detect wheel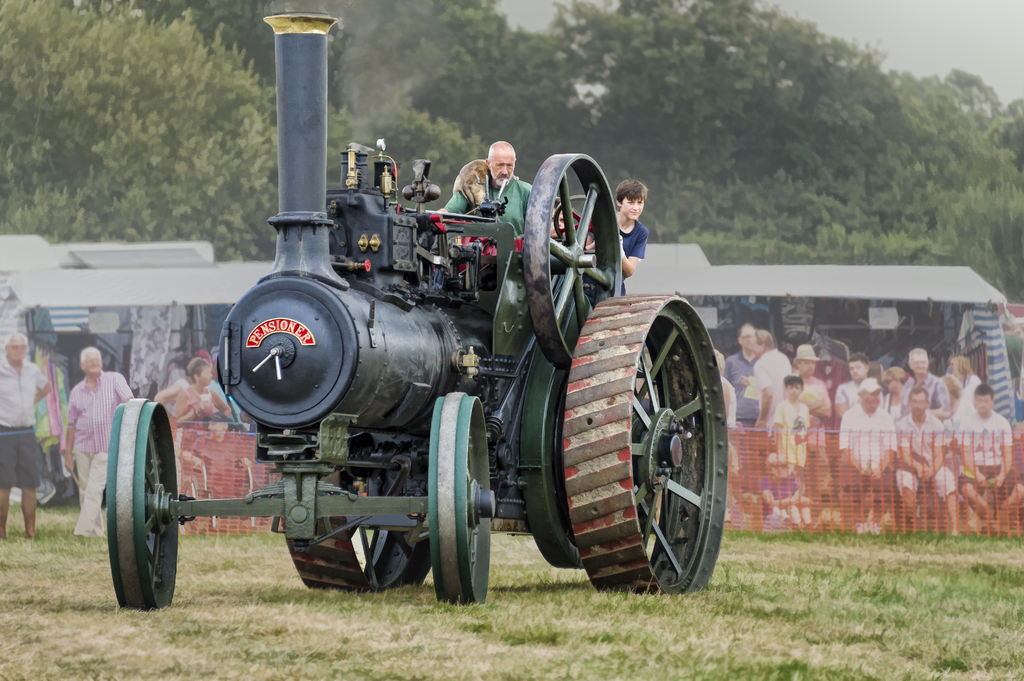
left=104, top=410, right=182, bottom=610
